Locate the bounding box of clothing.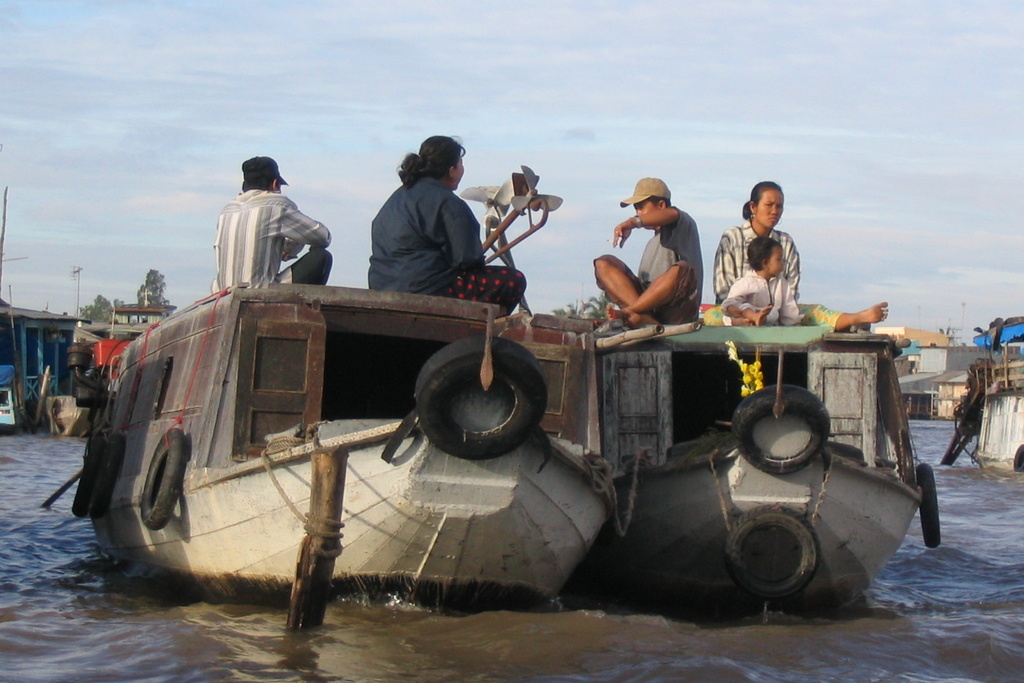
Bounding box: [left=718, top=222, right=795, bottom=321].
